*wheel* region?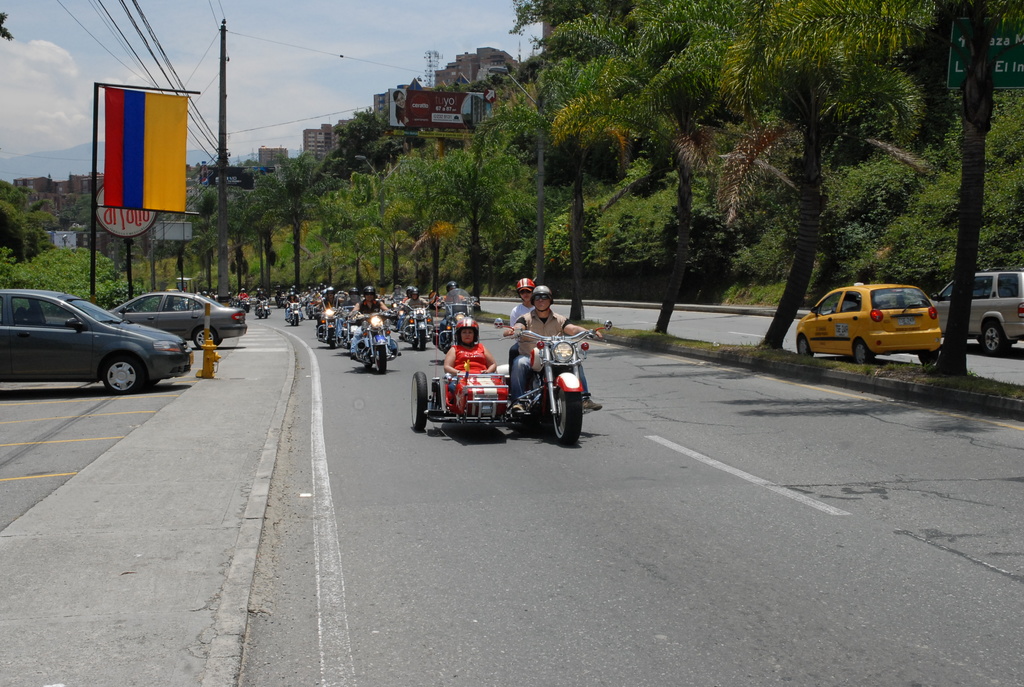
<region>412, 333, 417, 351</region>
